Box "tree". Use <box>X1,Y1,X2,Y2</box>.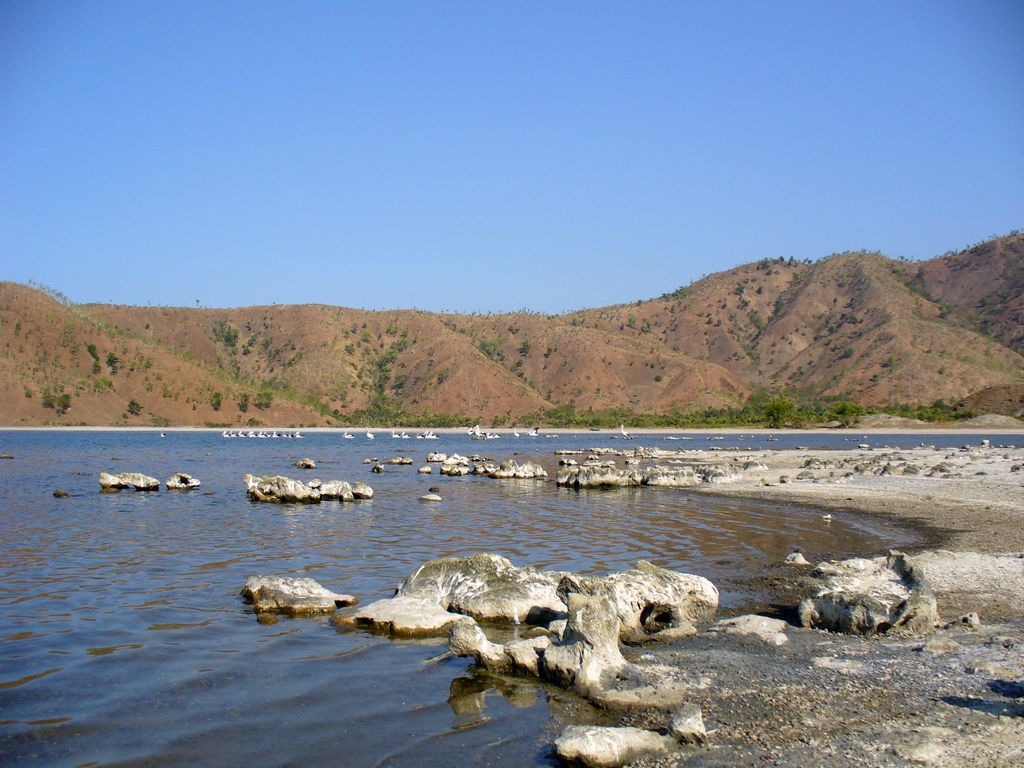
<box>255,392,276,409</box>.
